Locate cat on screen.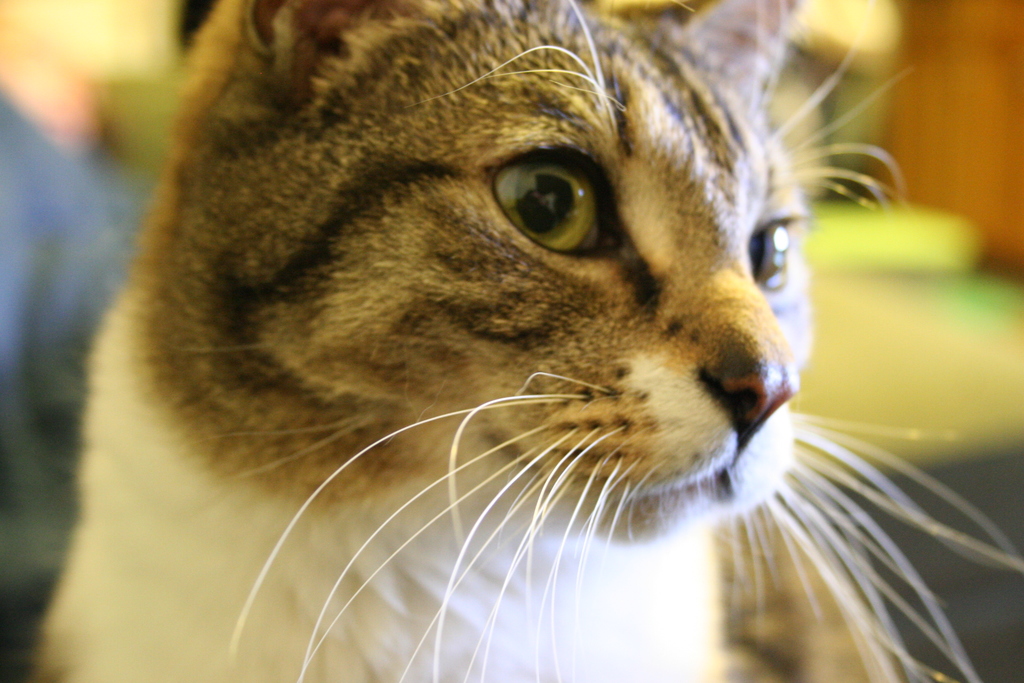
On screen at [left=31, top=0, right=1023, bottom=682].
